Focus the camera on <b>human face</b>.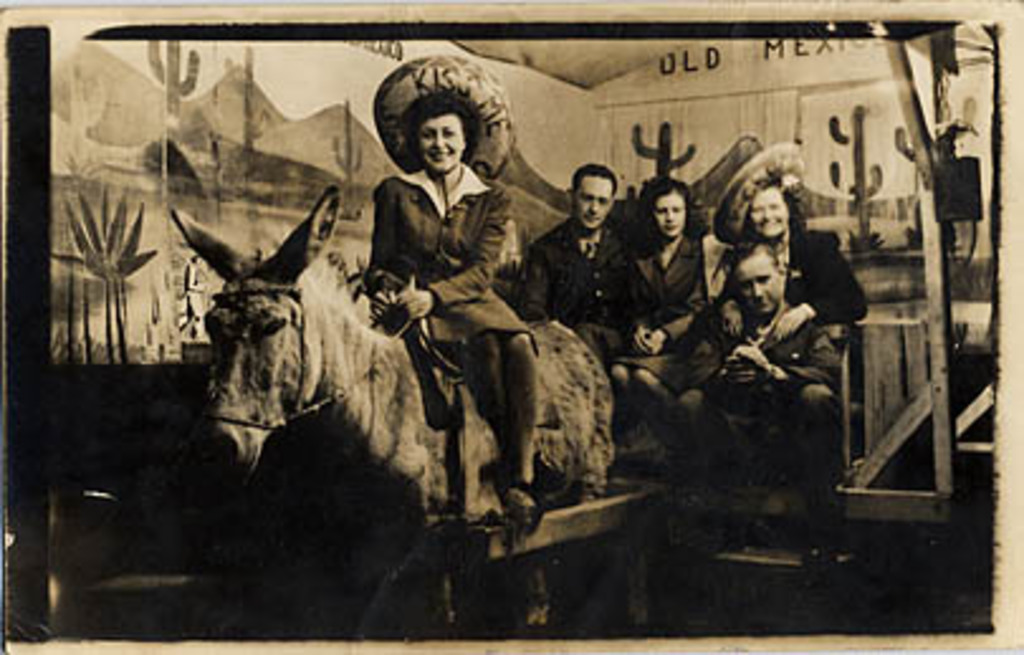
Focus region: Rect(652, 192, 683, 238).
